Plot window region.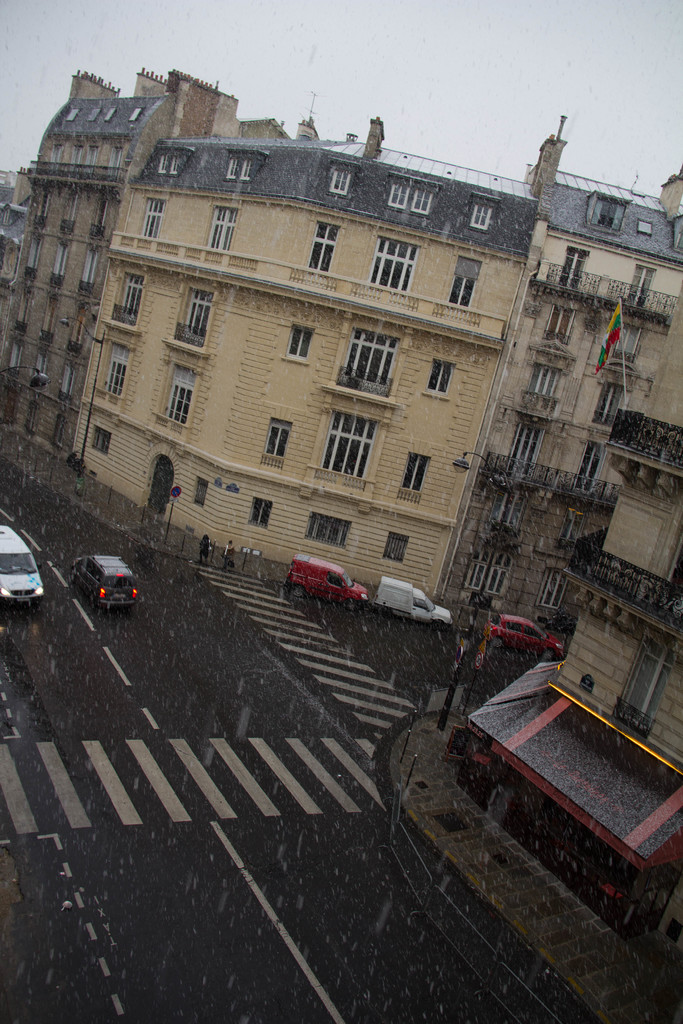
Plotted at (x1=178, y1=287, x2=217, y2=340).
